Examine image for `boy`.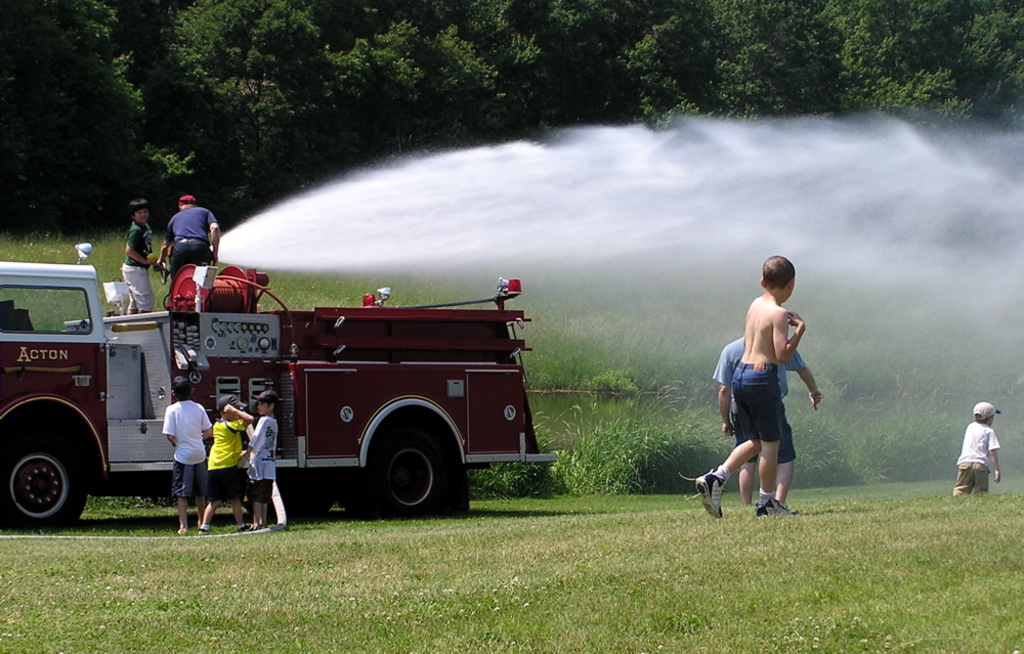
Examination result: bbox=[692, 257, 803, 515].
